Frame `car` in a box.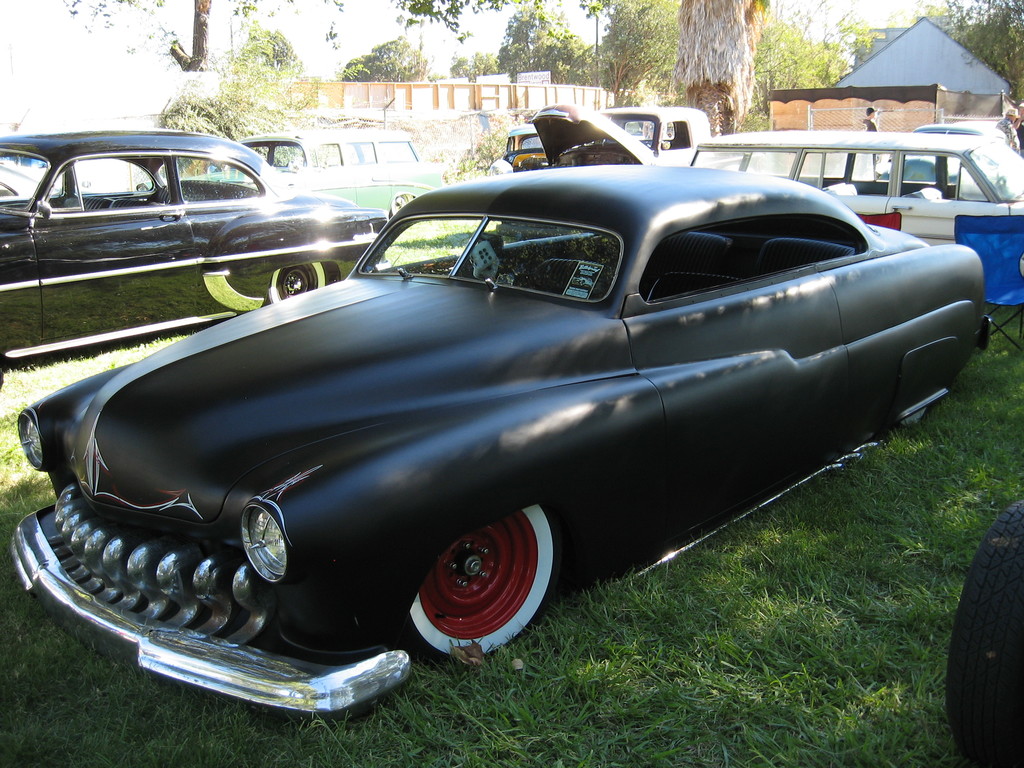
bbox=[524, 102, 716, 168].
